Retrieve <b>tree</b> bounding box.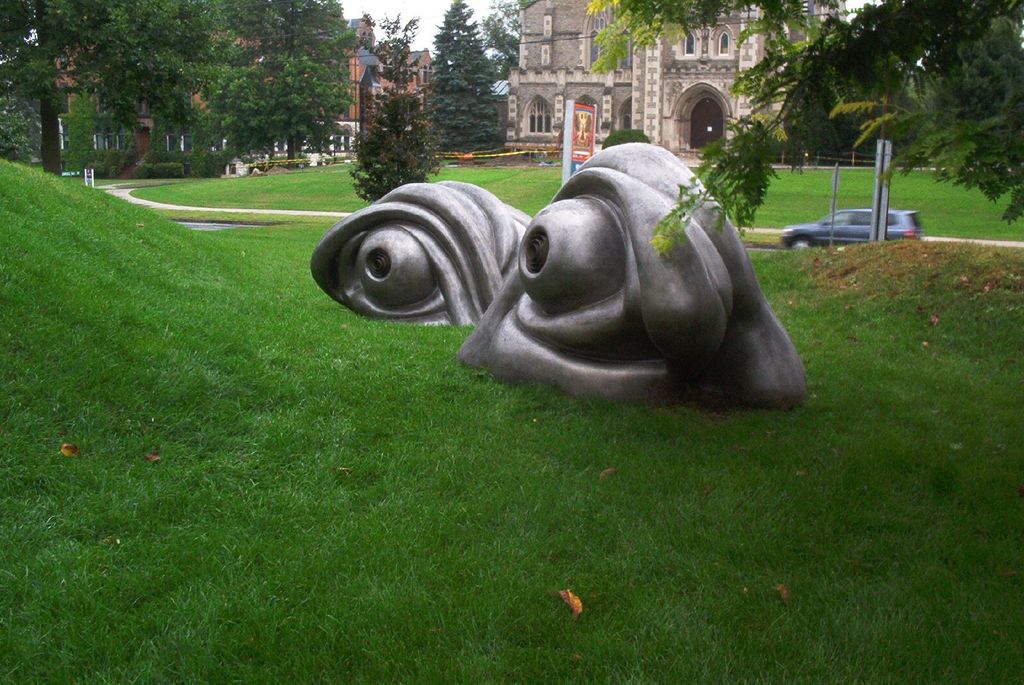
Bounding box: box=[420, 0, 509, 151].
